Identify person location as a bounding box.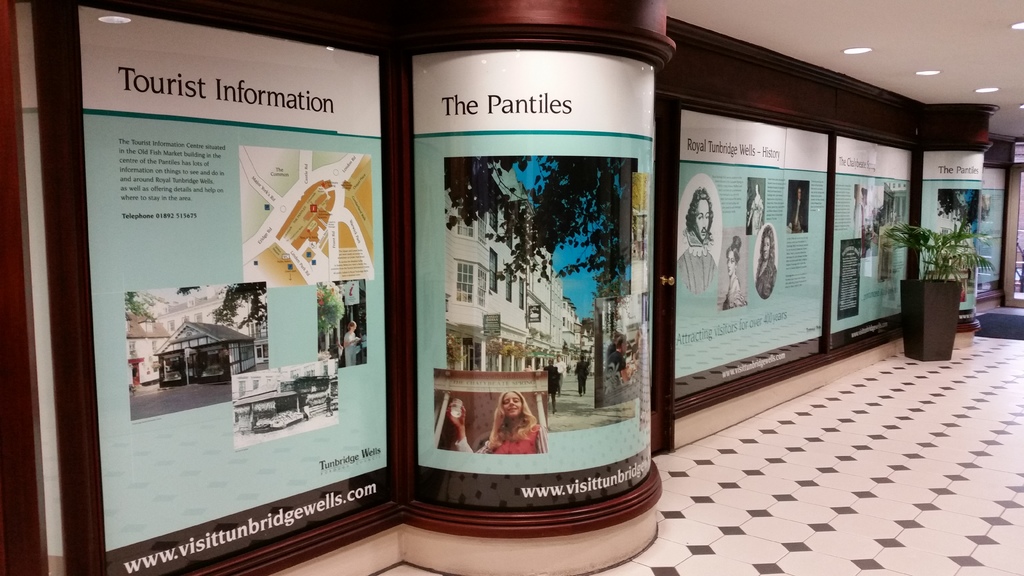
x1=435, y1=394, x2=473, y2=453.
